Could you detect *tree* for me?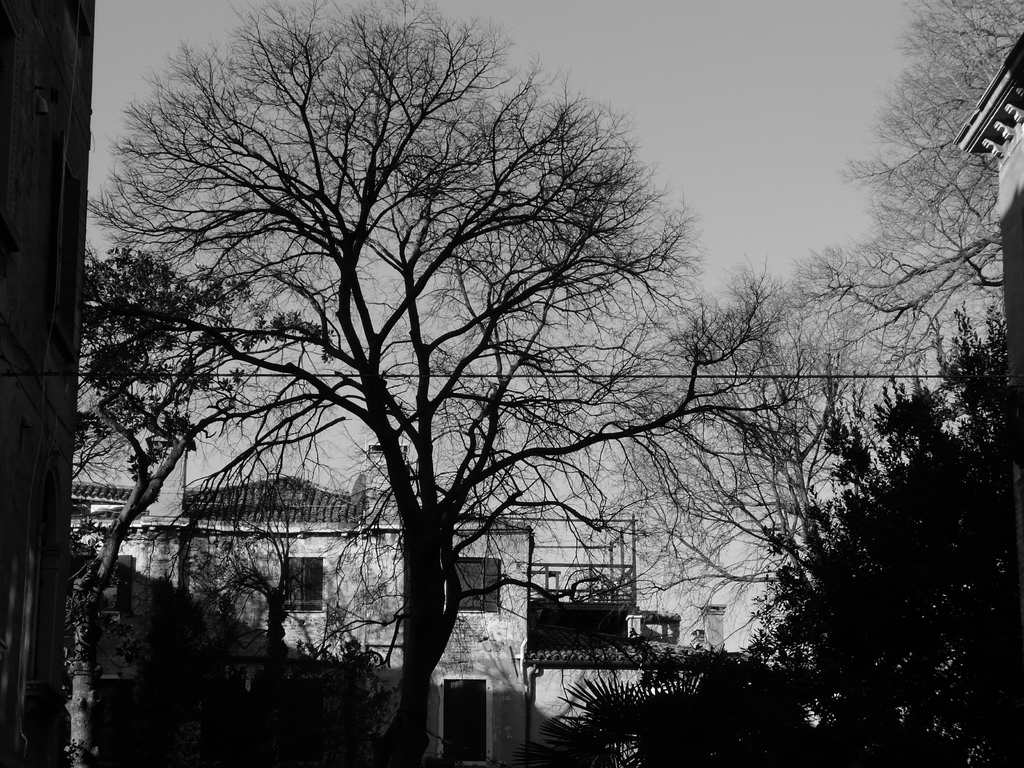
Detection result: detection(70, 0, 755, 767).
